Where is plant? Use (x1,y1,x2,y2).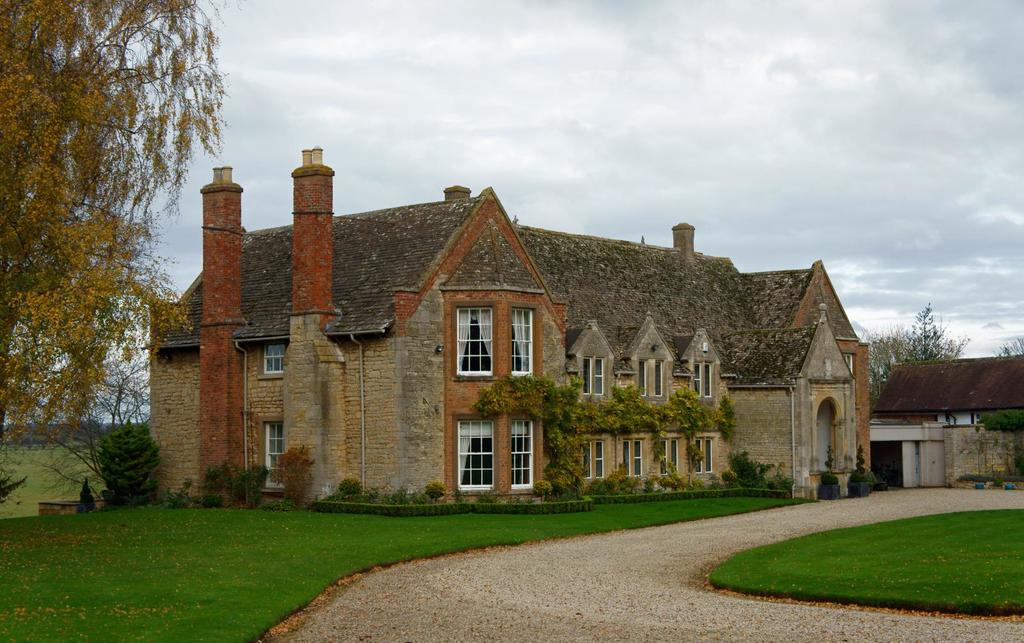
(74,475,97,514).
